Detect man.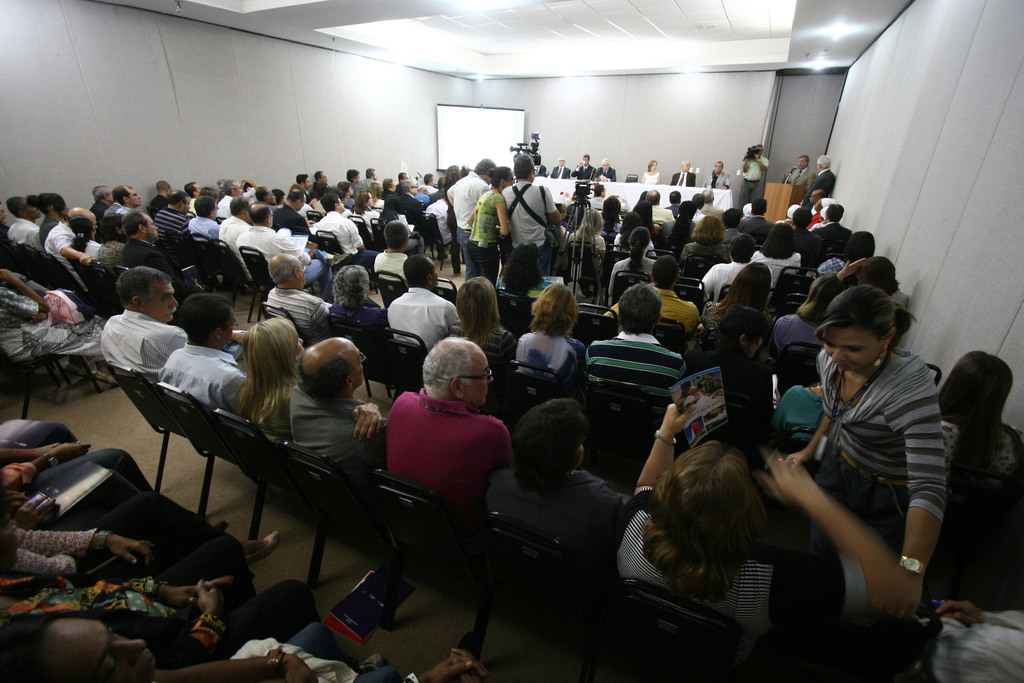
Detected at (left=596, top=158, right=620, bottom=178).
